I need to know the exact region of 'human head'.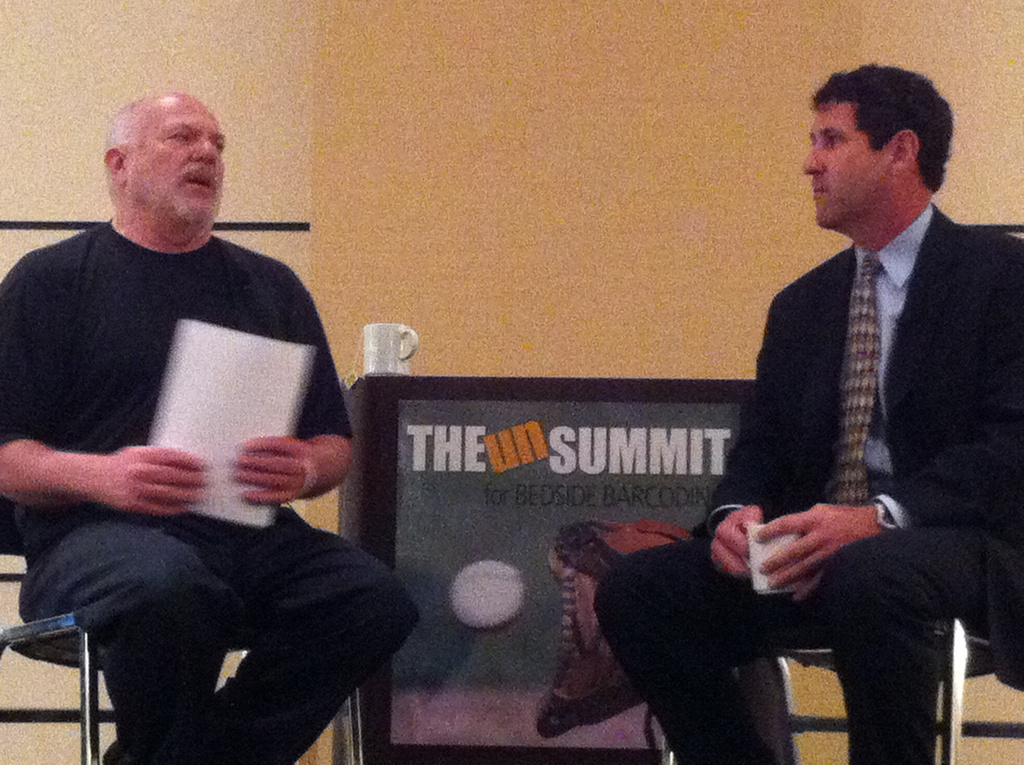
Region: 102, 92, 227, 237.
